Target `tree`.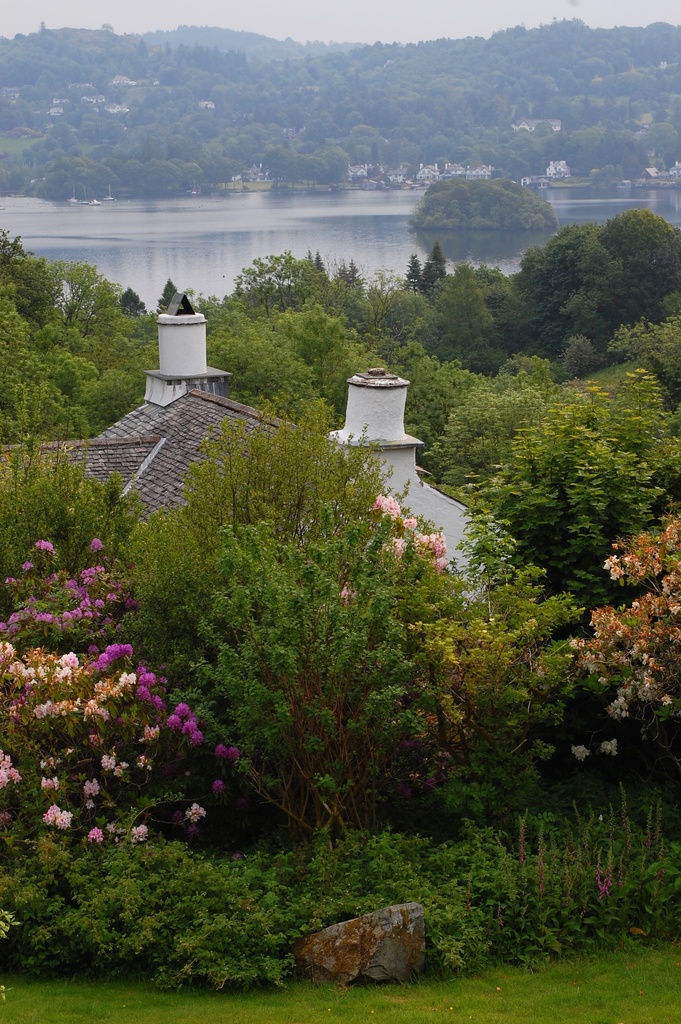
Target region: rect(413, 172, 557, 232).
